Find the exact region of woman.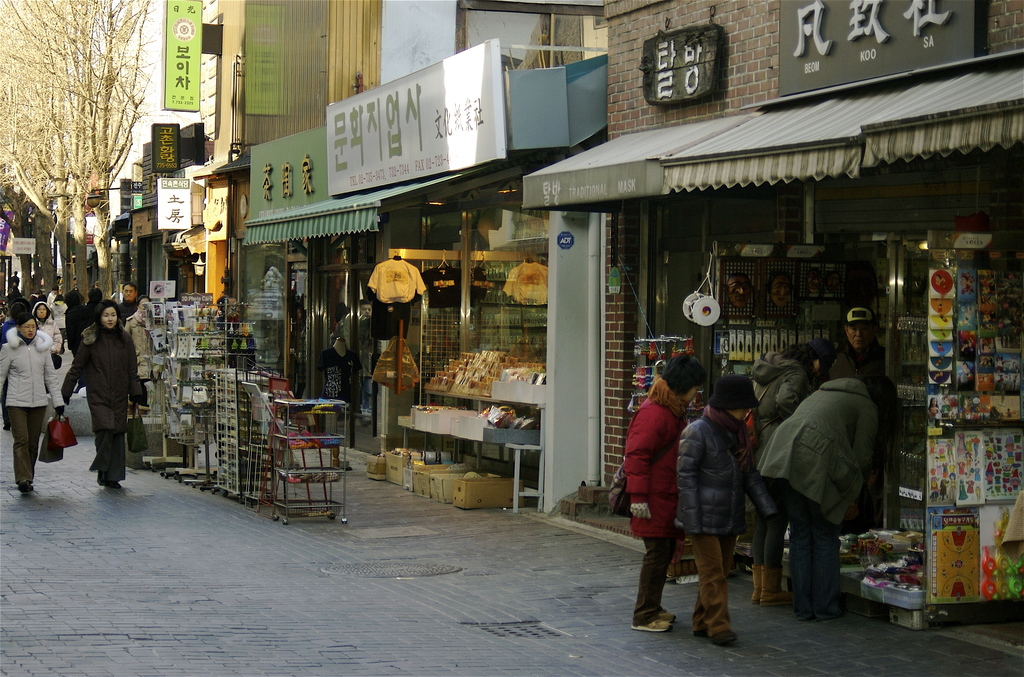
Exact region: (x1=57, y1=293, x2=138, y2=500).
